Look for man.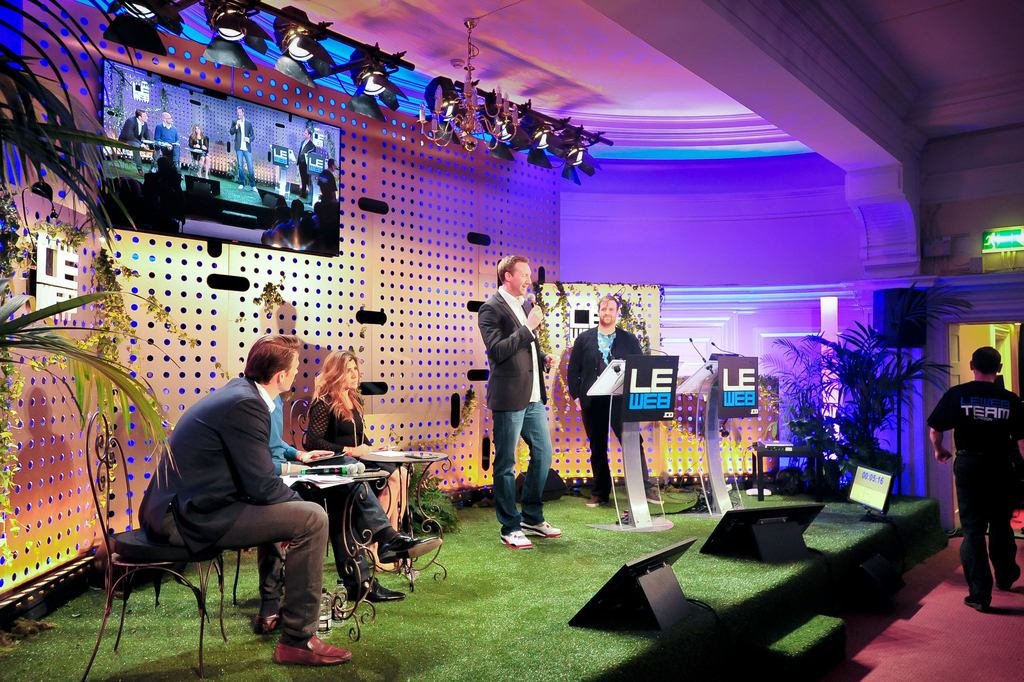
Found: <bbox>266, 198, 309, 240</bbox>.
